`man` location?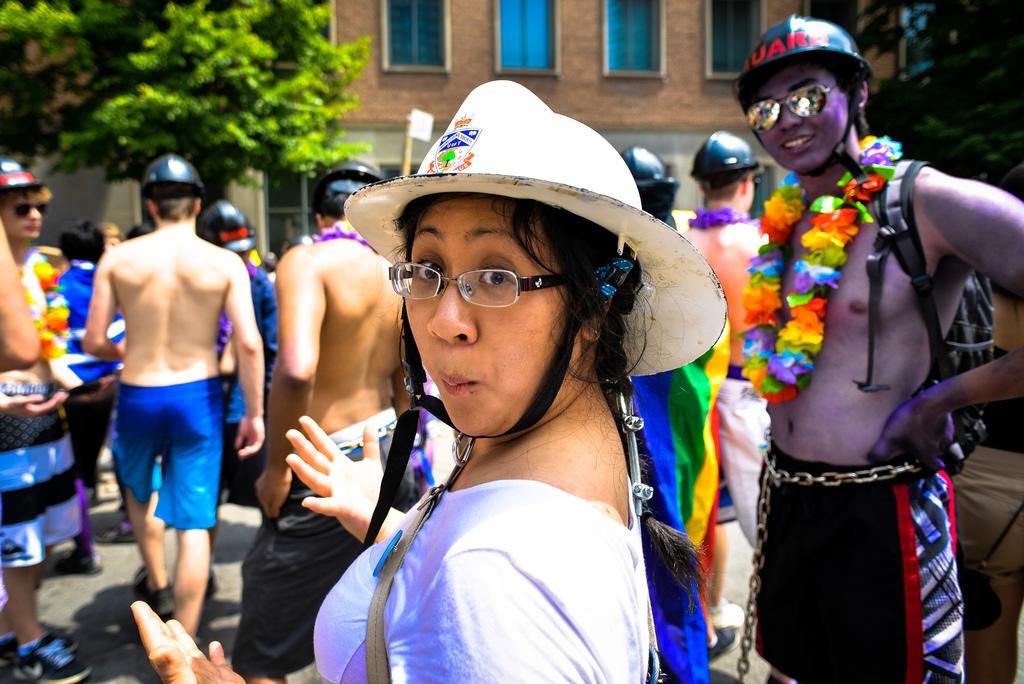
BBox(240, 158, 410, 683)
